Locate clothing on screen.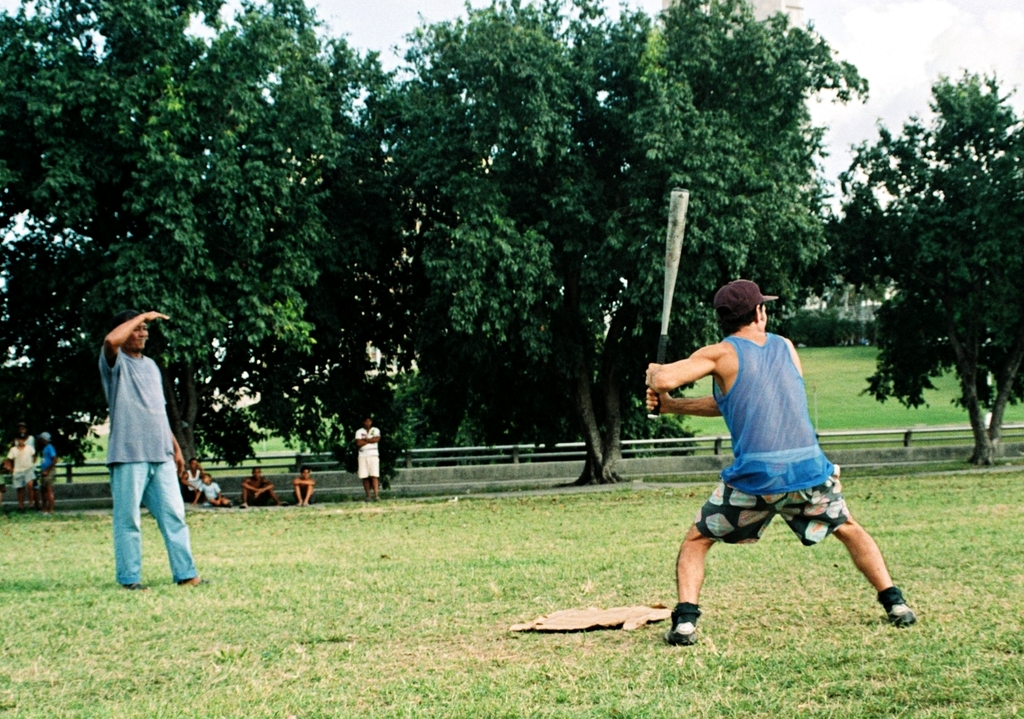
On screen at 15,433,36,448.
